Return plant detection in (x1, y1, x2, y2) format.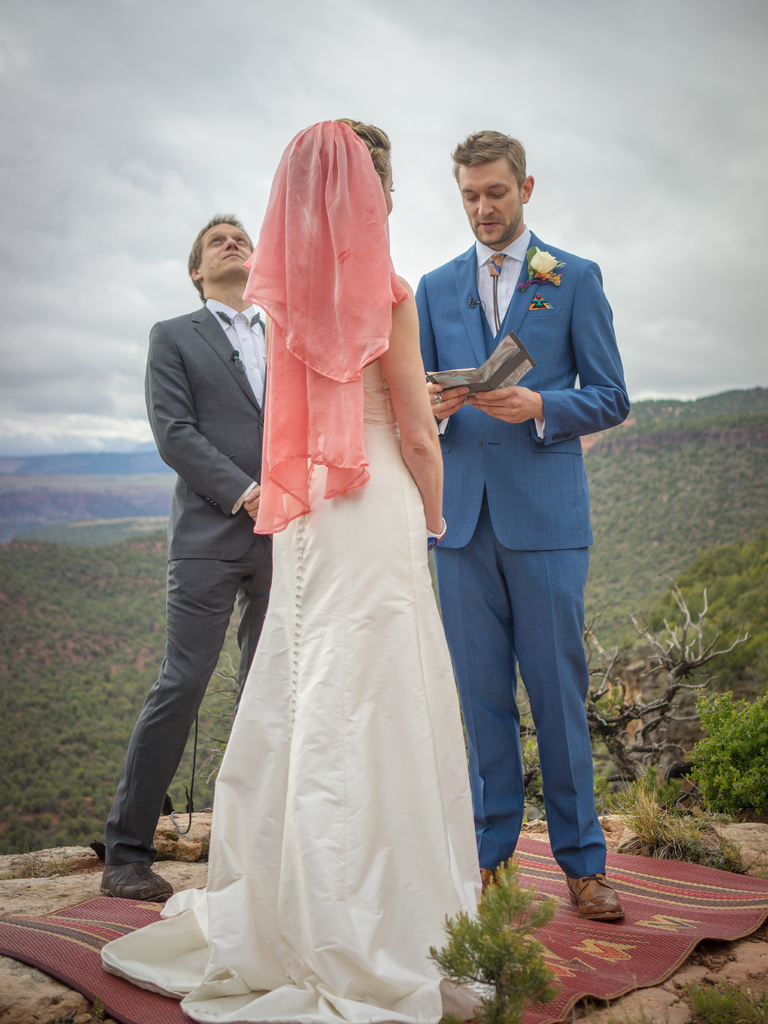
(623, 531, 765, 711).
